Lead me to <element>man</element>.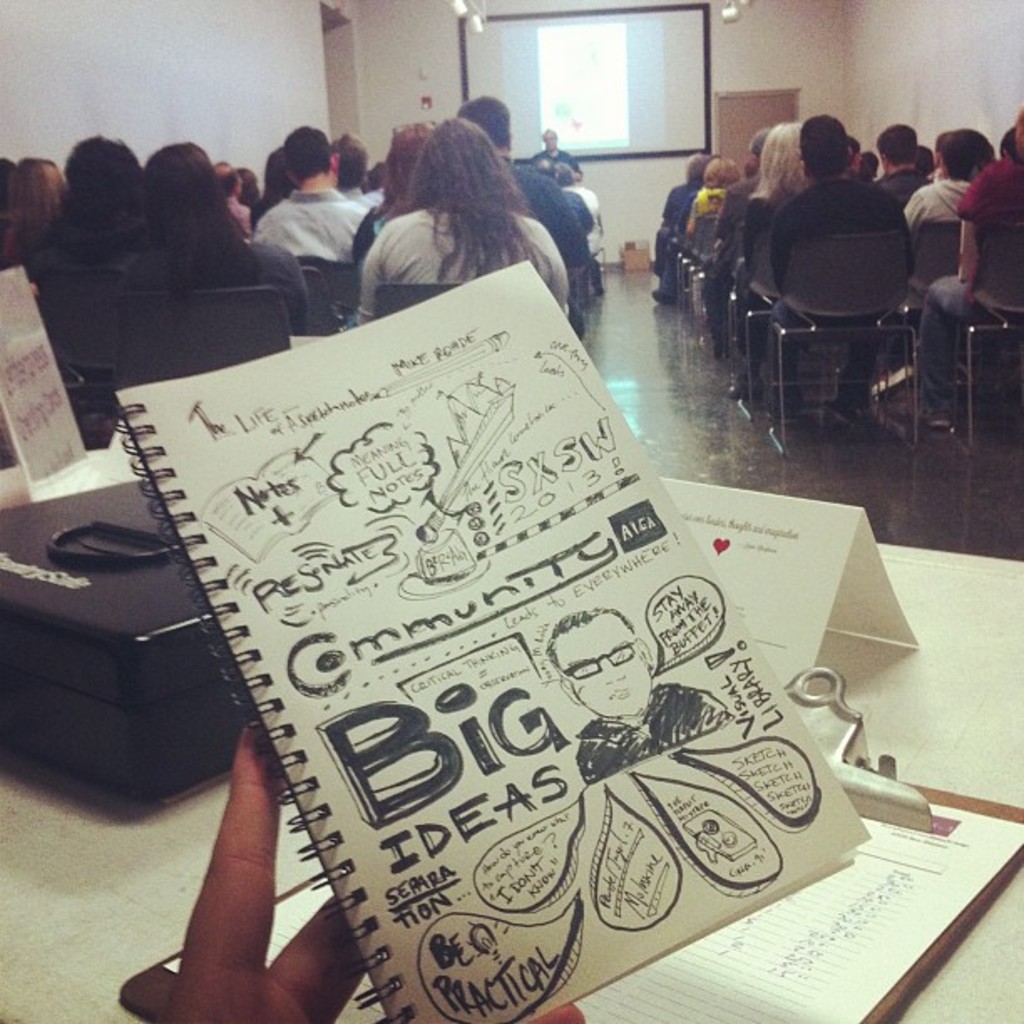
Lead to <box>701,127,780,356</box>.
